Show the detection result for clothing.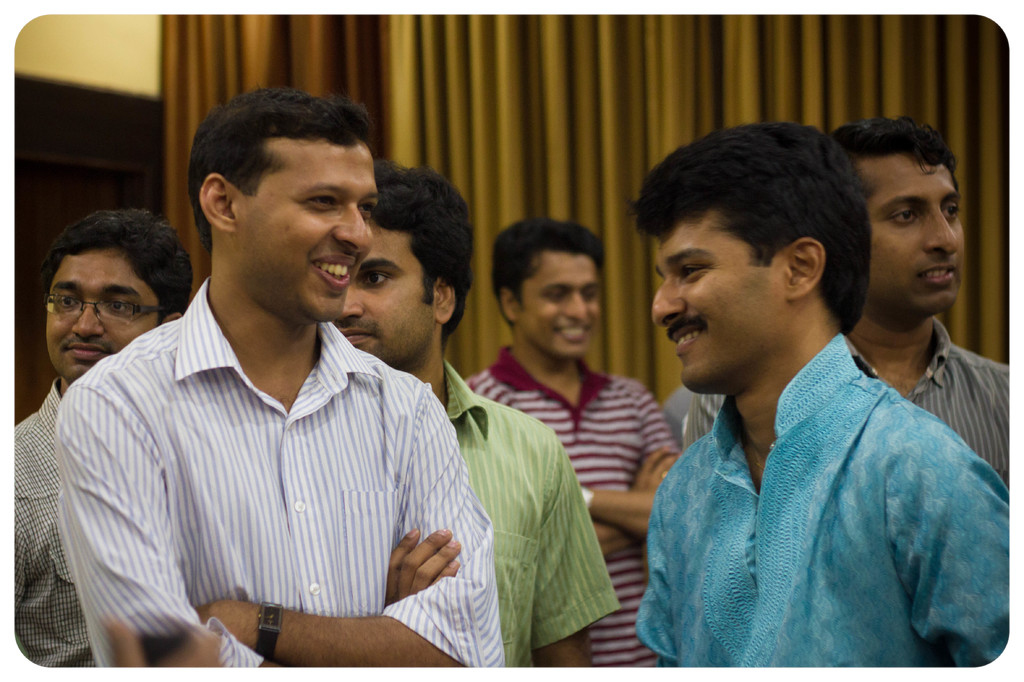
58:278:515:670.
